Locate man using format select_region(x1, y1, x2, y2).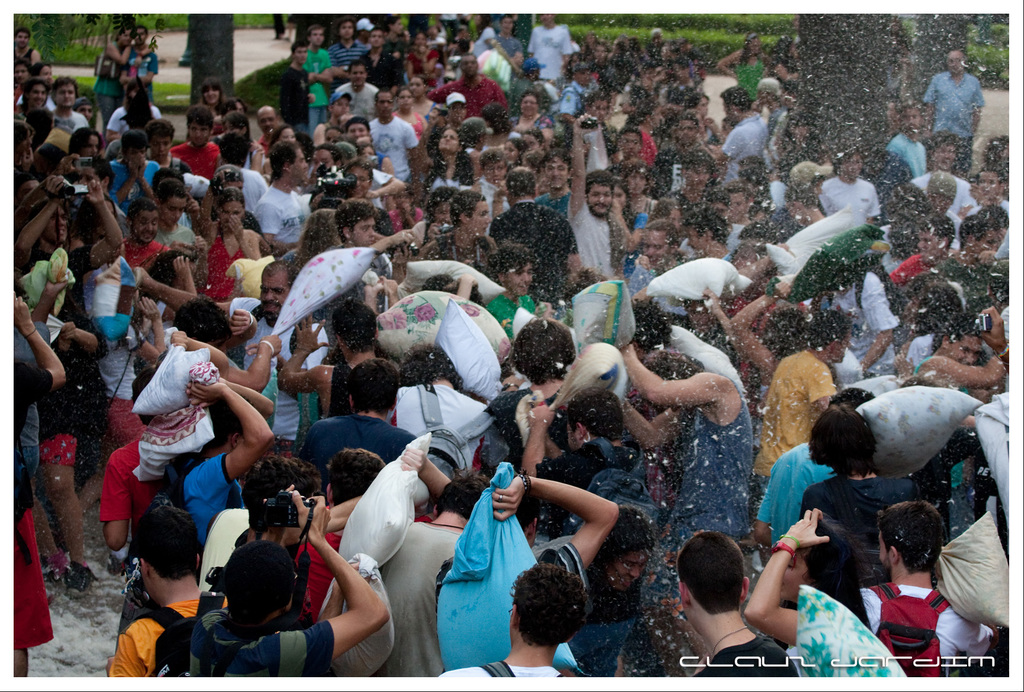
select_region(517, 388, 646, 537).
